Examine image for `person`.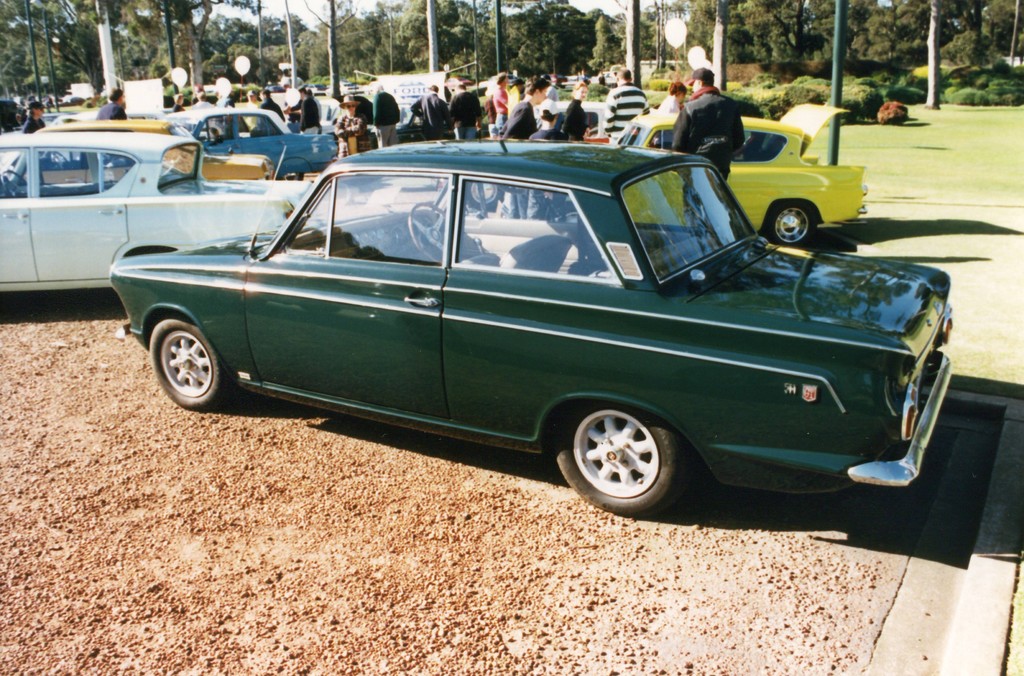
Examination result: box=[451, 79, 479, 141].
